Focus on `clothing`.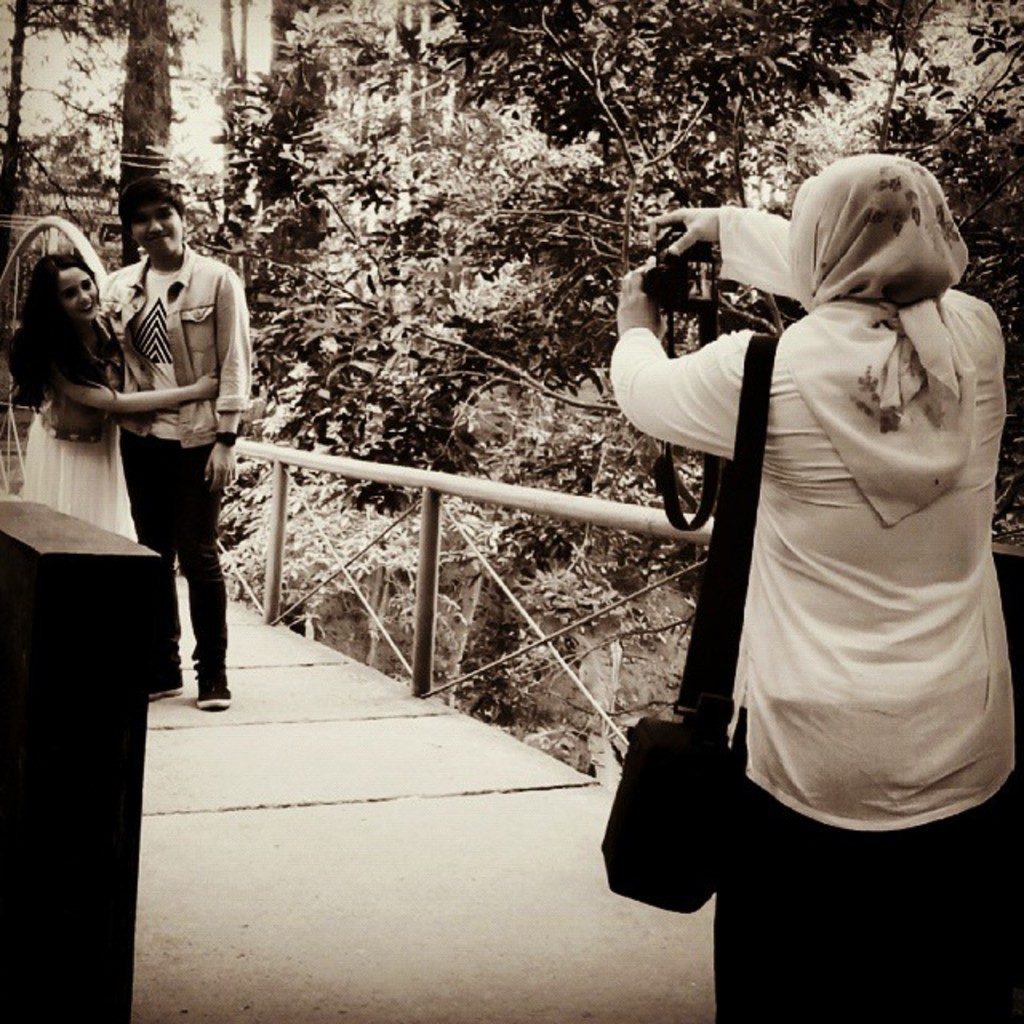
Focused at rect(16, 301, 146, 547).
